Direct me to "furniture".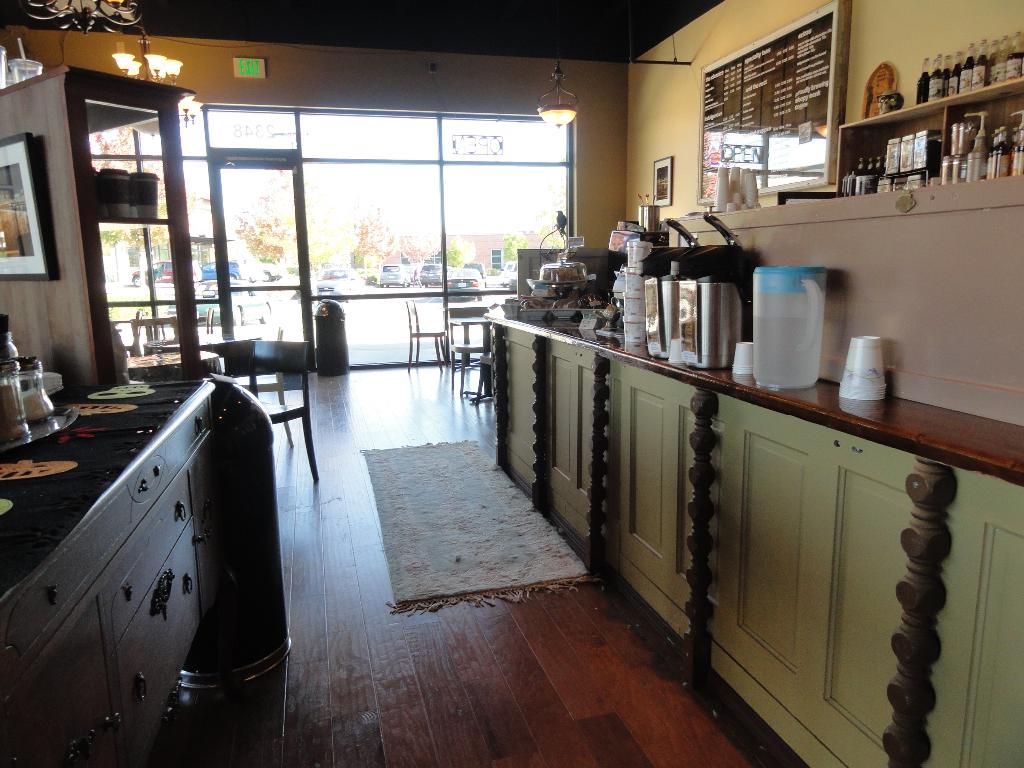
Direction: box(115, 315, 256, 372).
